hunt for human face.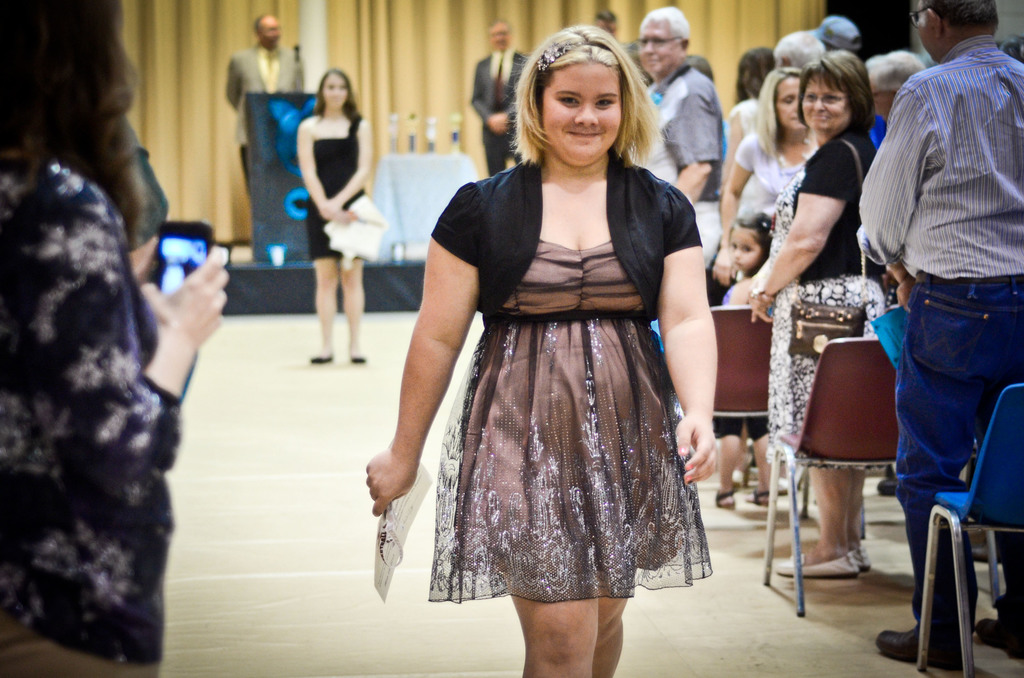
Hunted down at (730,226,758,267).
